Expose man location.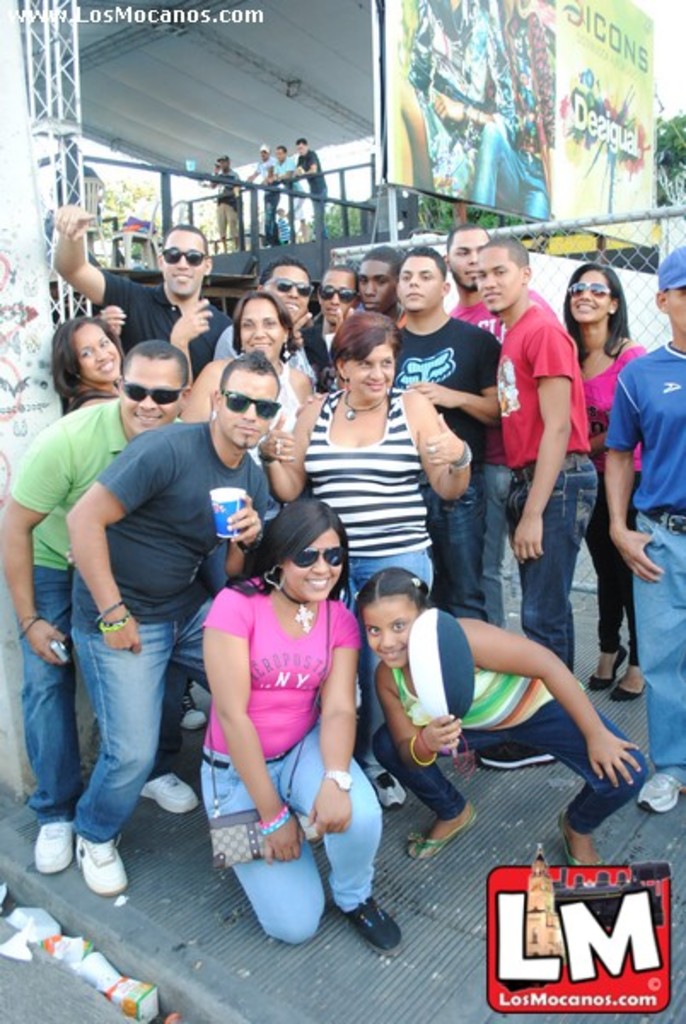
Exposed at crop(292, 246, 360, 394).
